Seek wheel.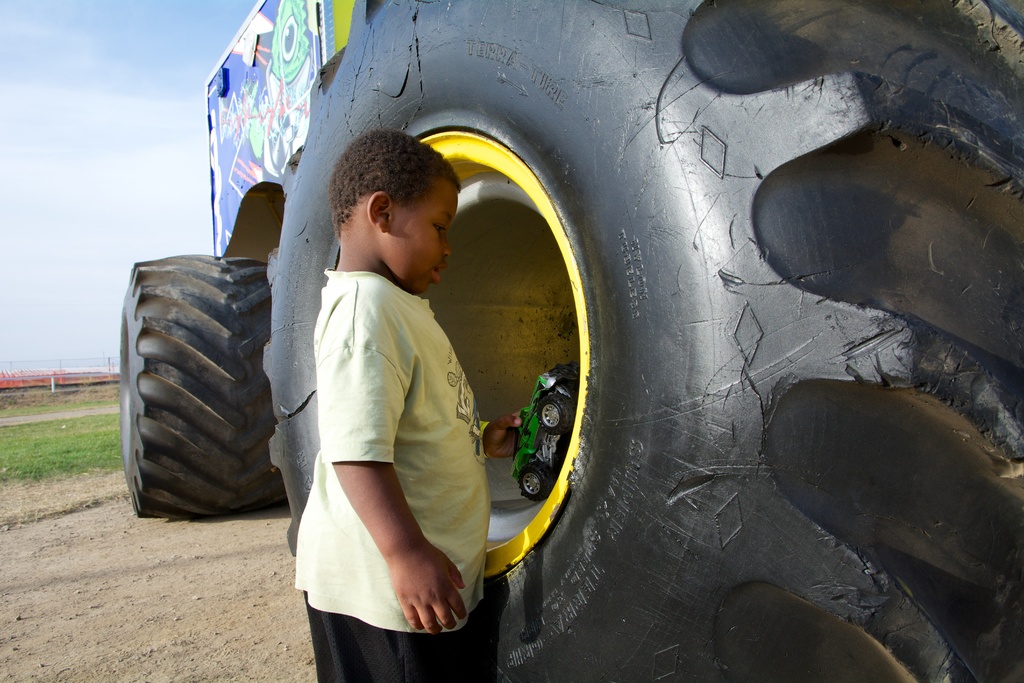
bbox=(264, 0, 1023, 682).
